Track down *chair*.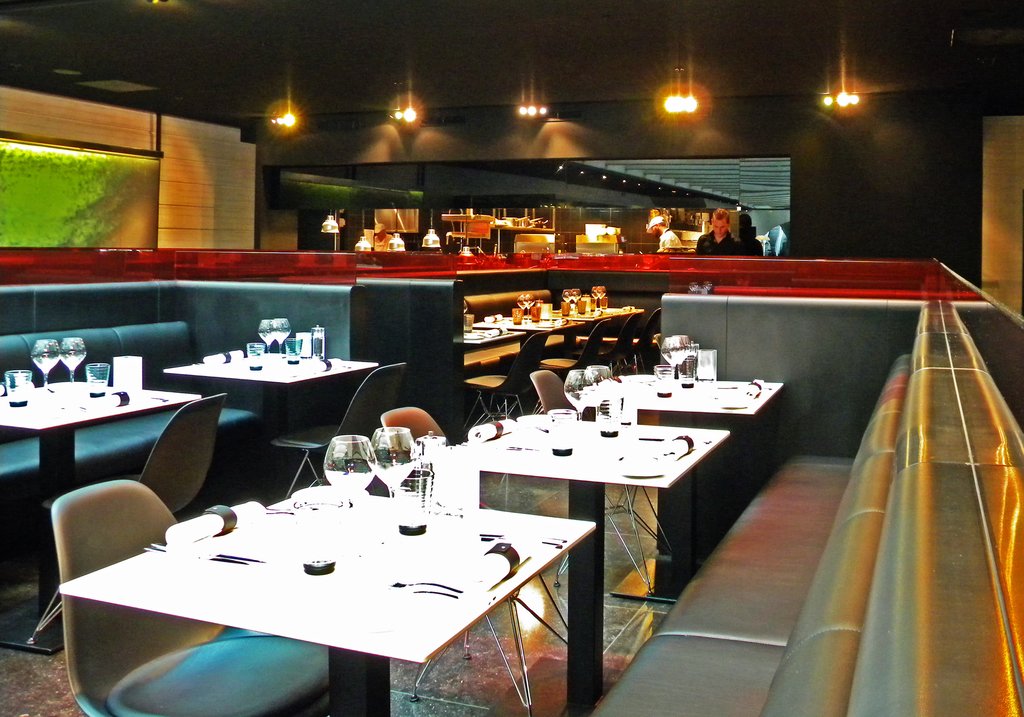
Tracked to region(371, 403, 609, 697).
